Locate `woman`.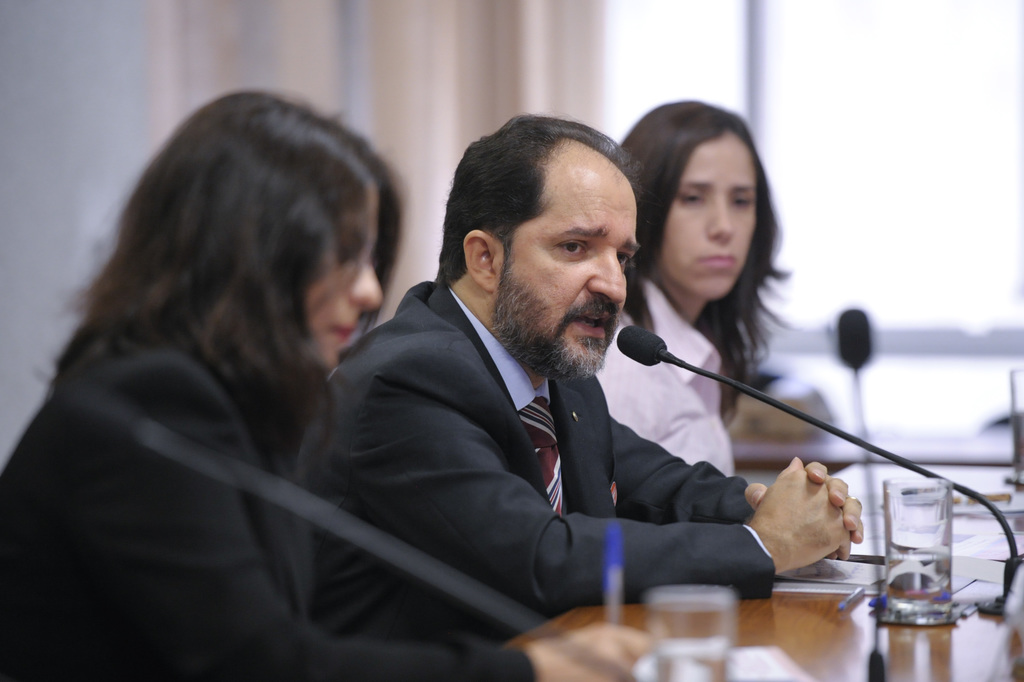
Bounding box: crop(588, 99, 792, 483).
